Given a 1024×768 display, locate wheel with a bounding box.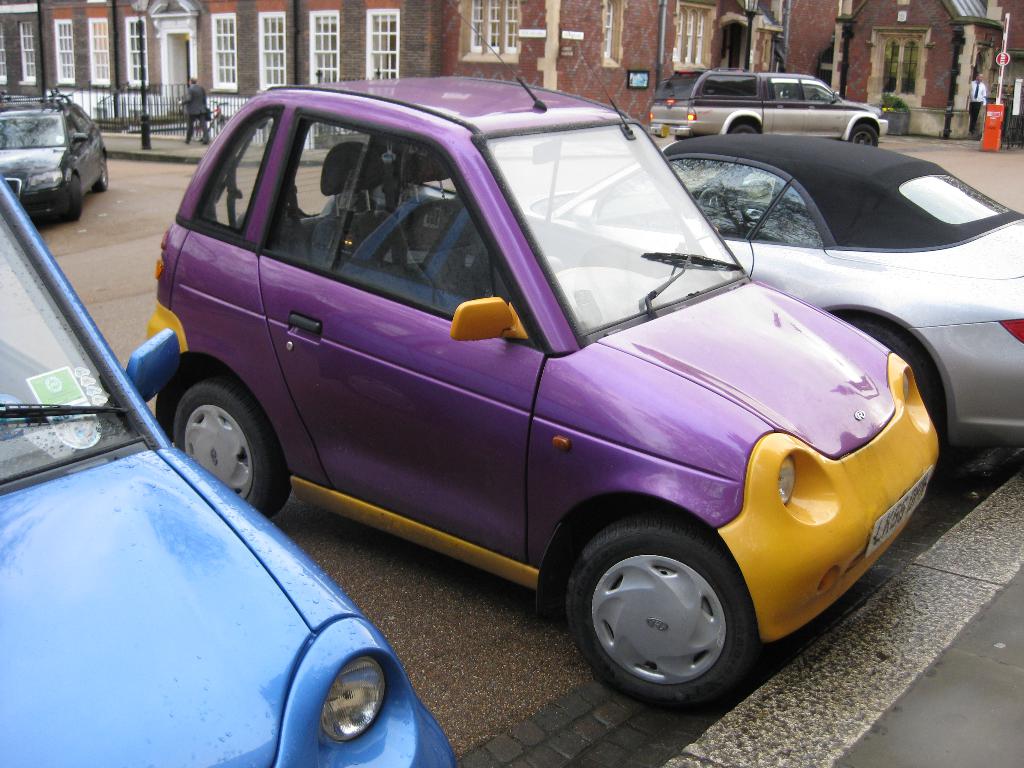
Located: (845, 323, 938, 418).
